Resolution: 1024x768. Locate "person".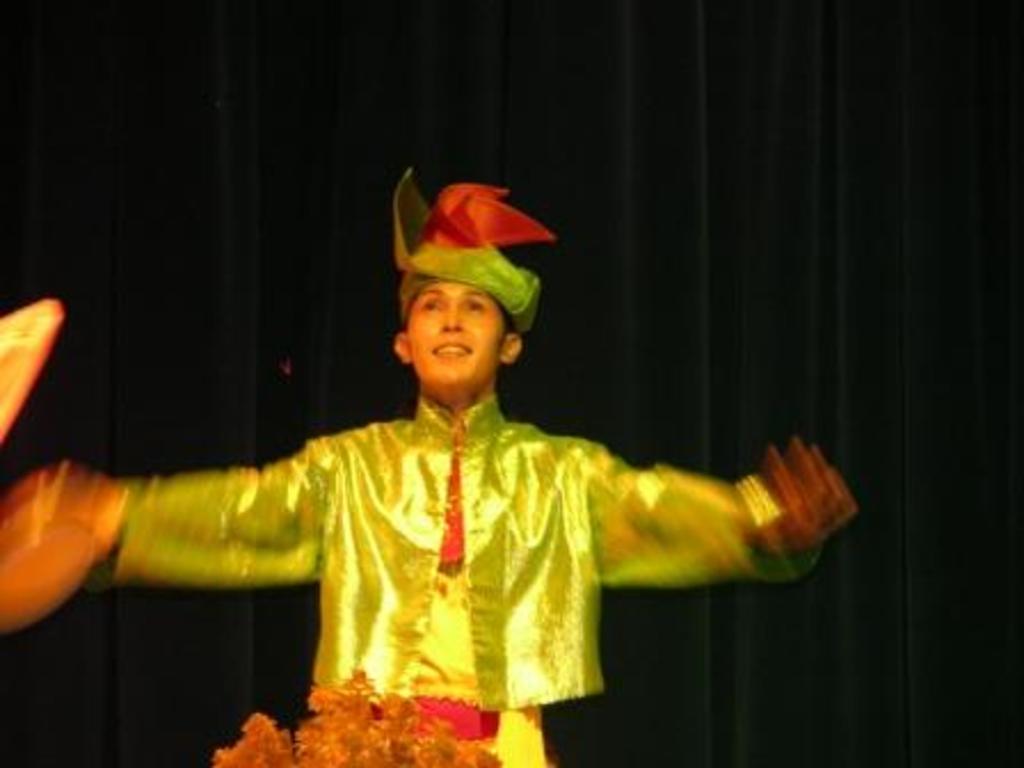
region(87, 190, 786, 752).
